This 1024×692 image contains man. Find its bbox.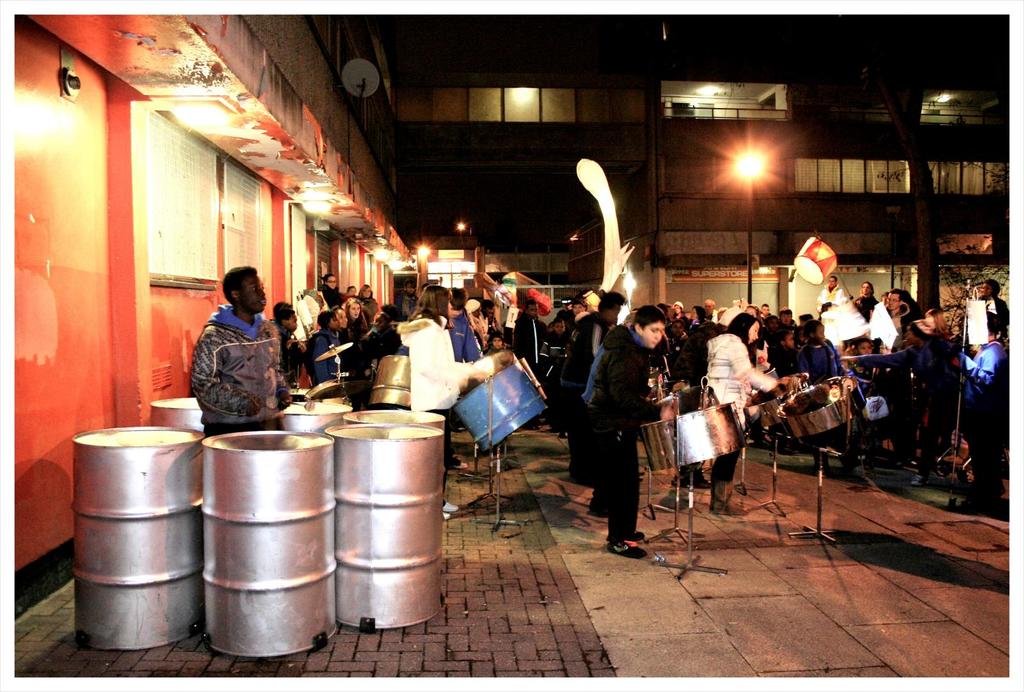
box=[952, 311, 1015, 514].
